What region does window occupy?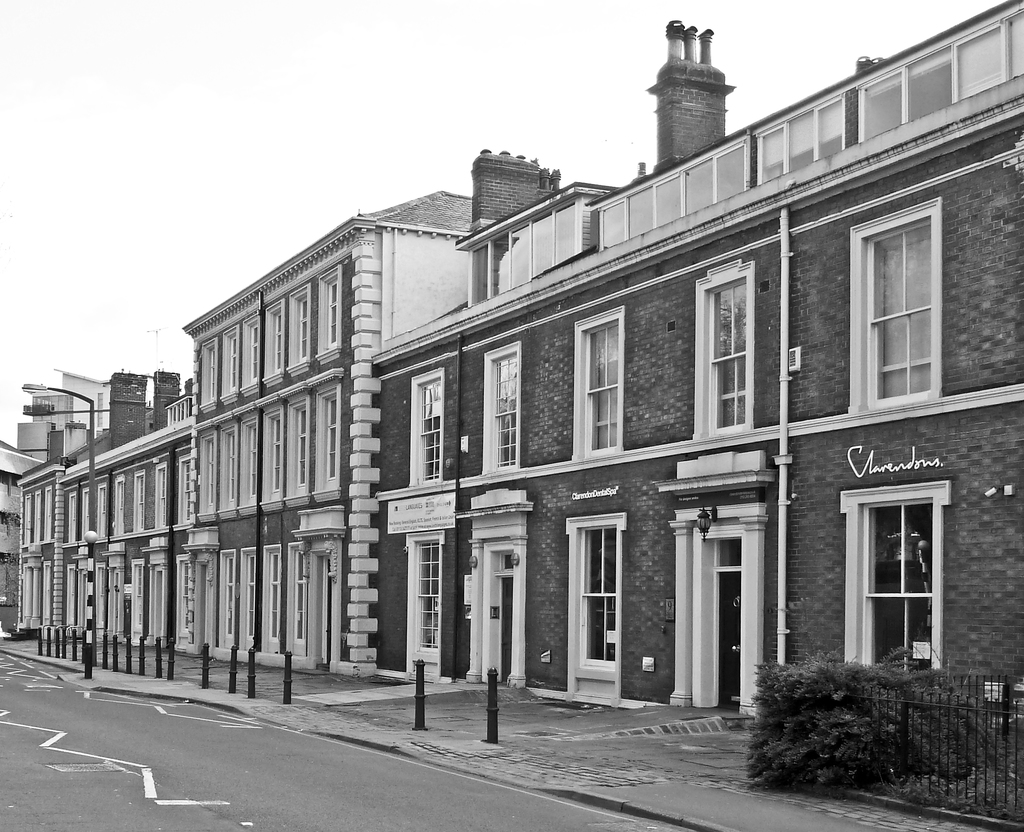
bbox=[198, 339, 218, 413].
